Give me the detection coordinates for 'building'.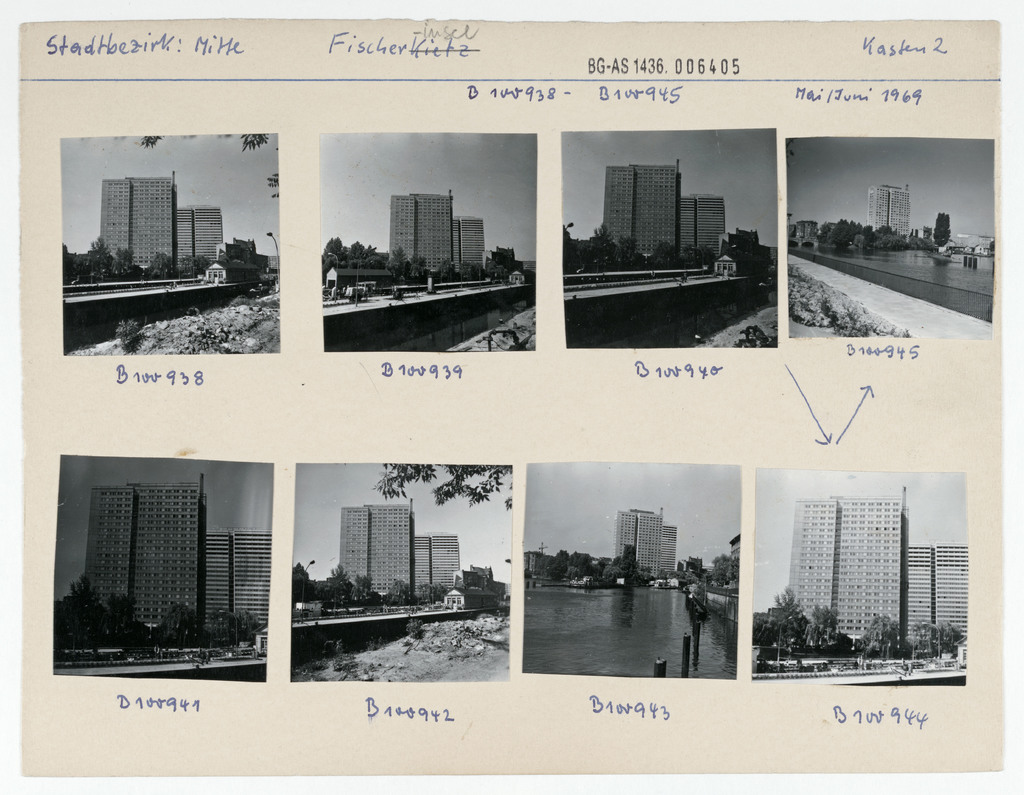
[663, 525, 674, 576].
